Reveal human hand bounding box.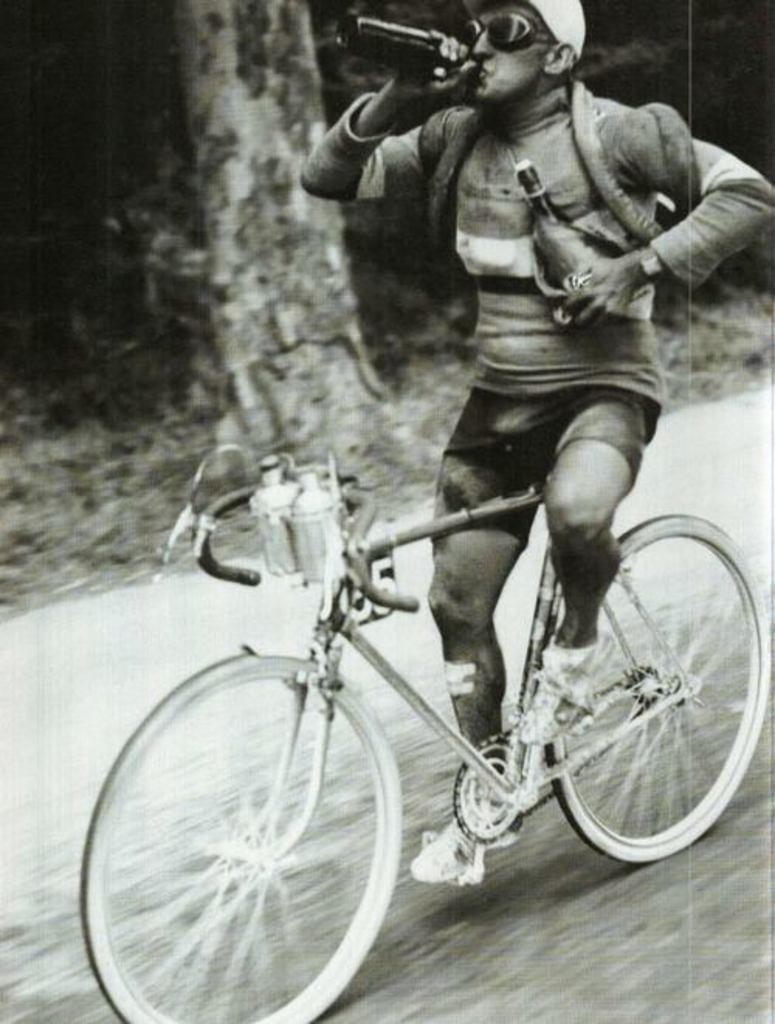
Revealed: Rect(384, 26, 487, 102).
